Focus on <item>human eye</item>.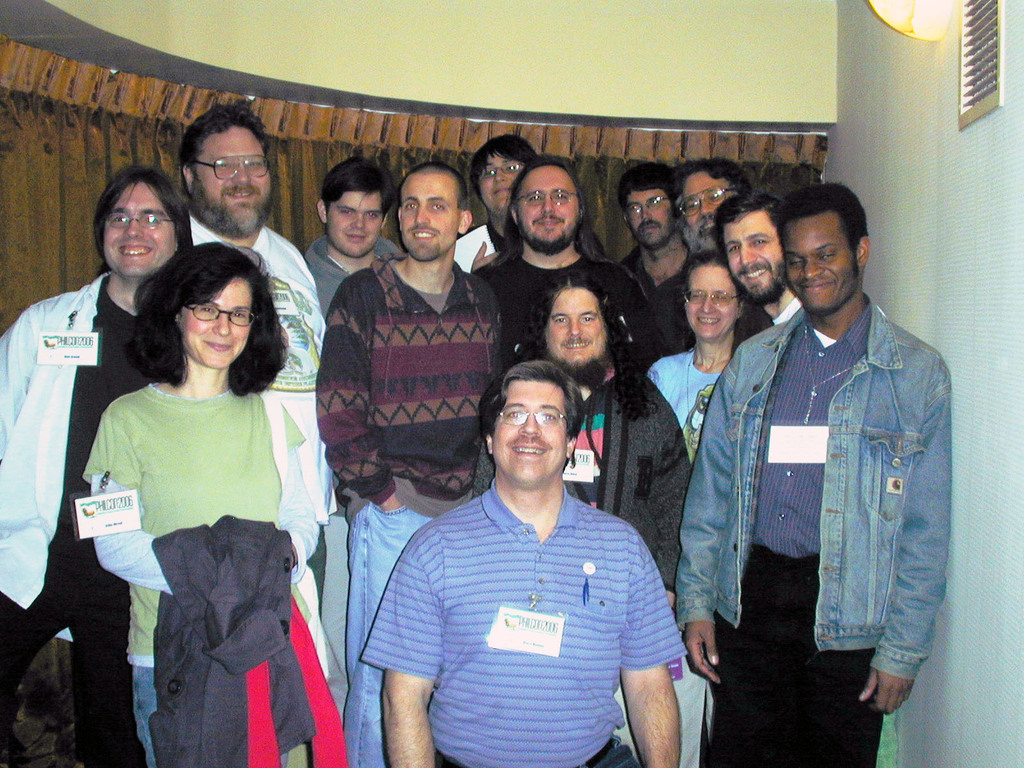
Focused at box(751, 237, 767, 246).
